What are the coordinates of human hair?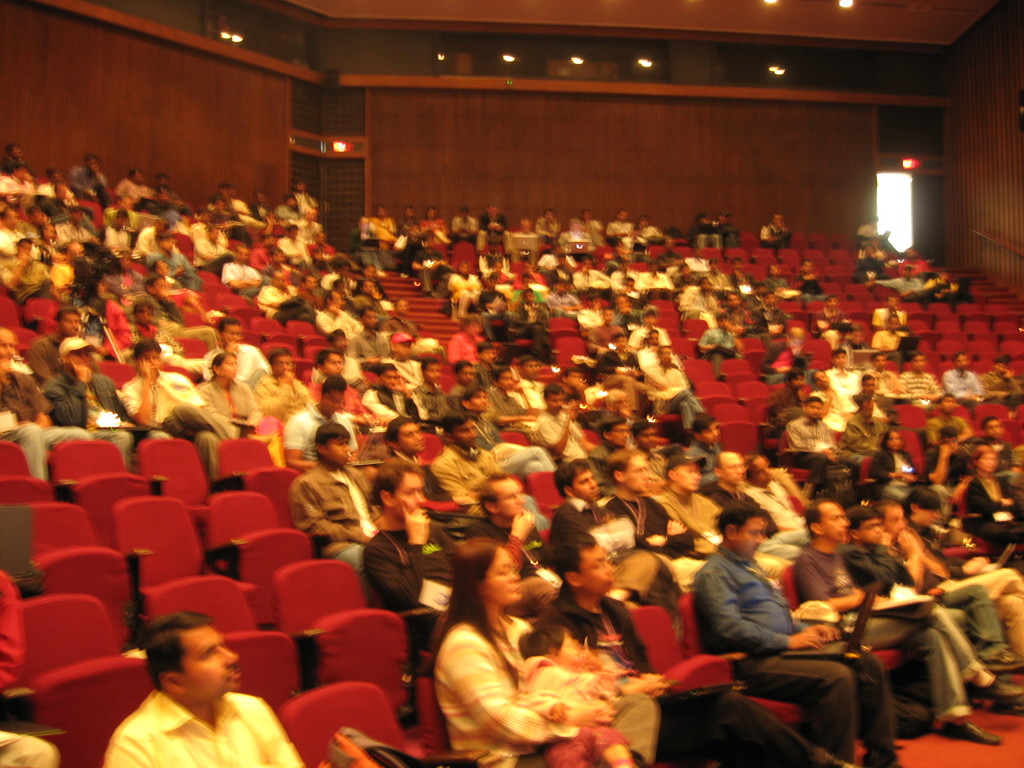
x1=945, y1=392, x2=952, y2=399.
